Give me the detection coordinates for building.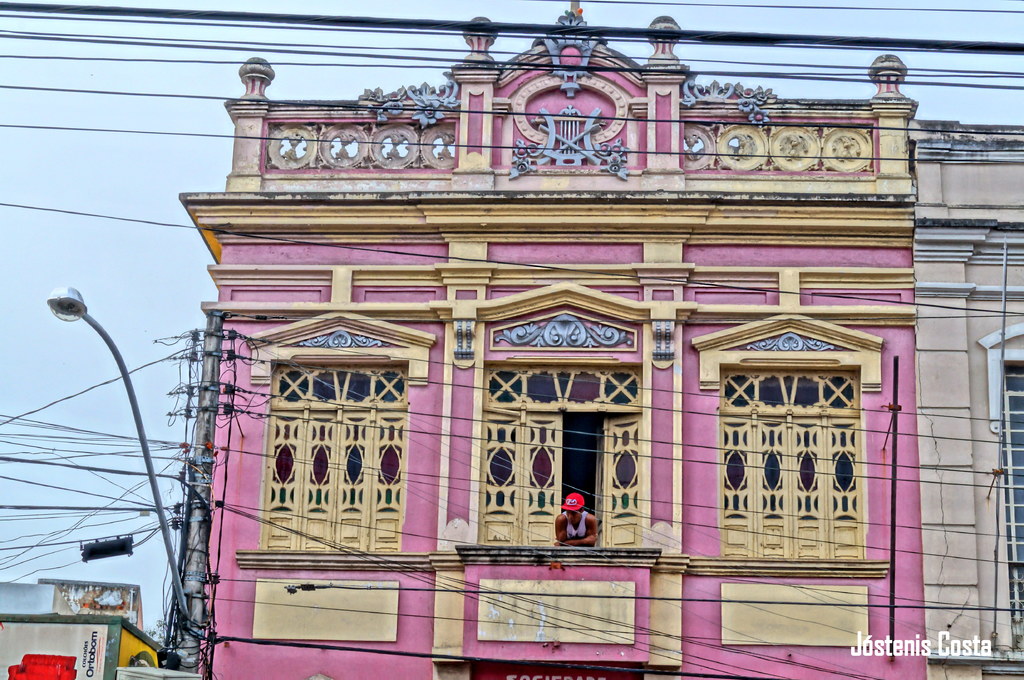
(left=904, top=114, right=1023, bottom=679).
